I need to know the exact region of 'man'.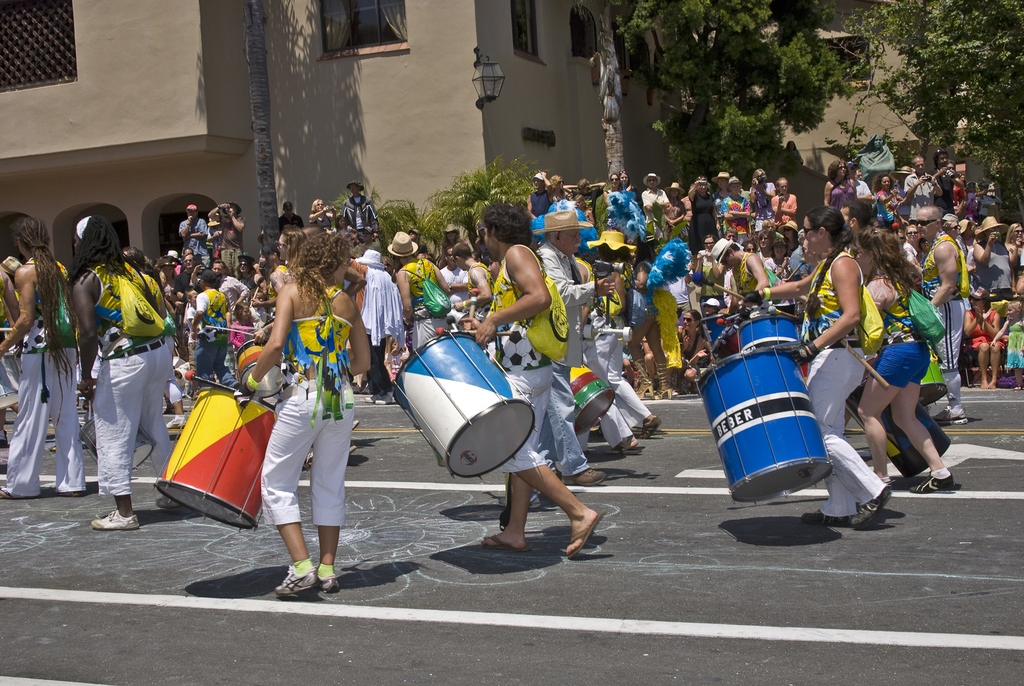
Region: 856 168 862 179.
